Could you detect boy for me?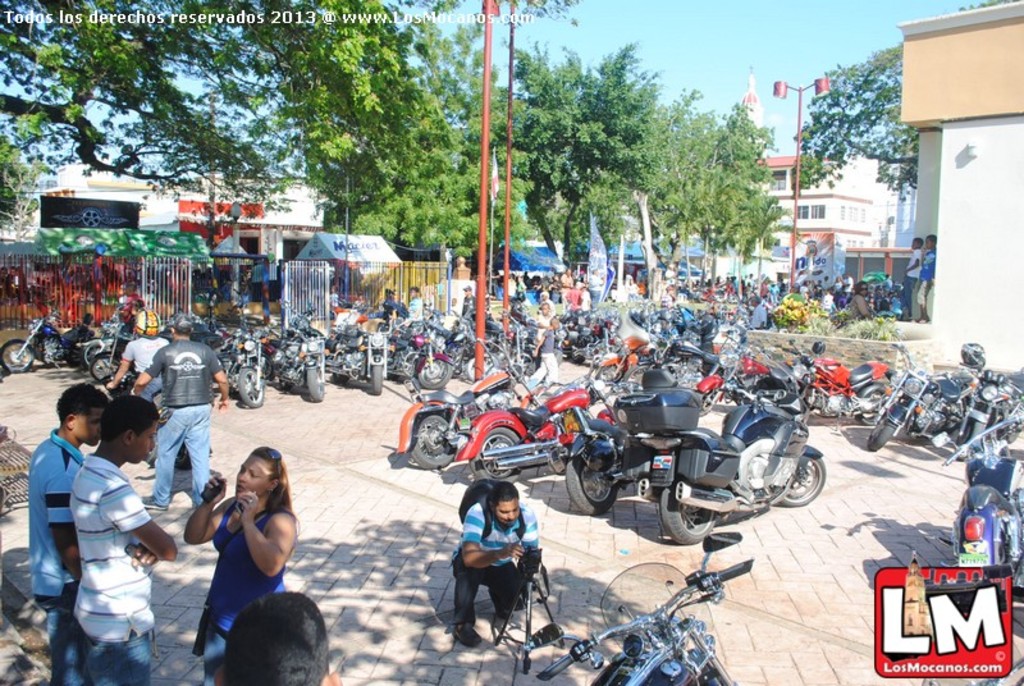
Detection result: x1=532, y1=302, x2=548, y2=338.
